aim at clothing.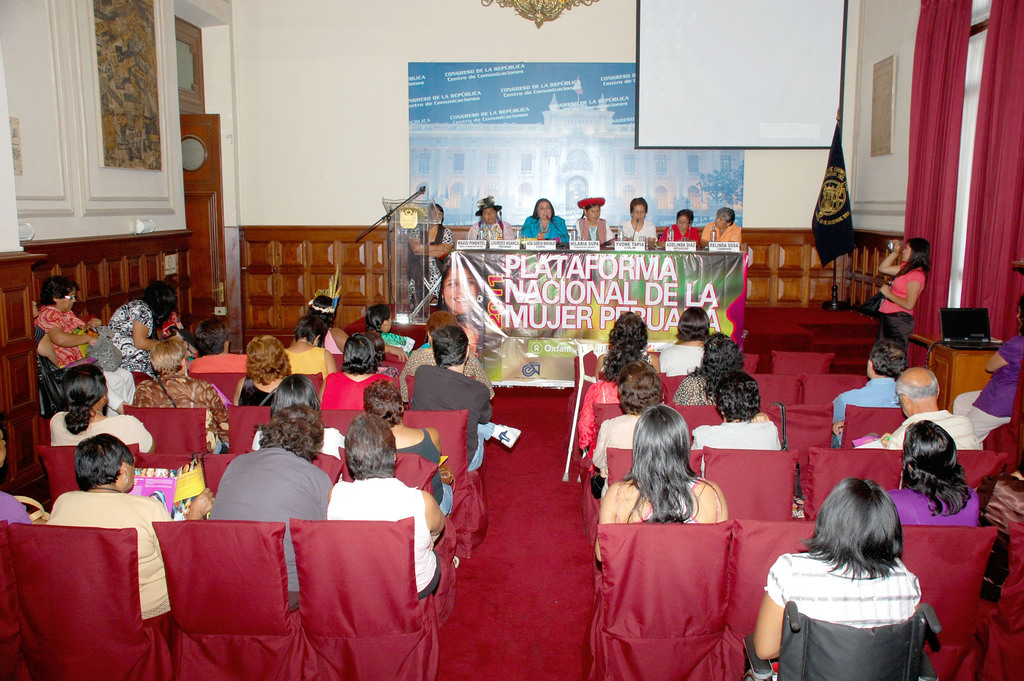
Aimed at {"x1": 280, "y1": 344, "x2": 325, "y2": 377}.
